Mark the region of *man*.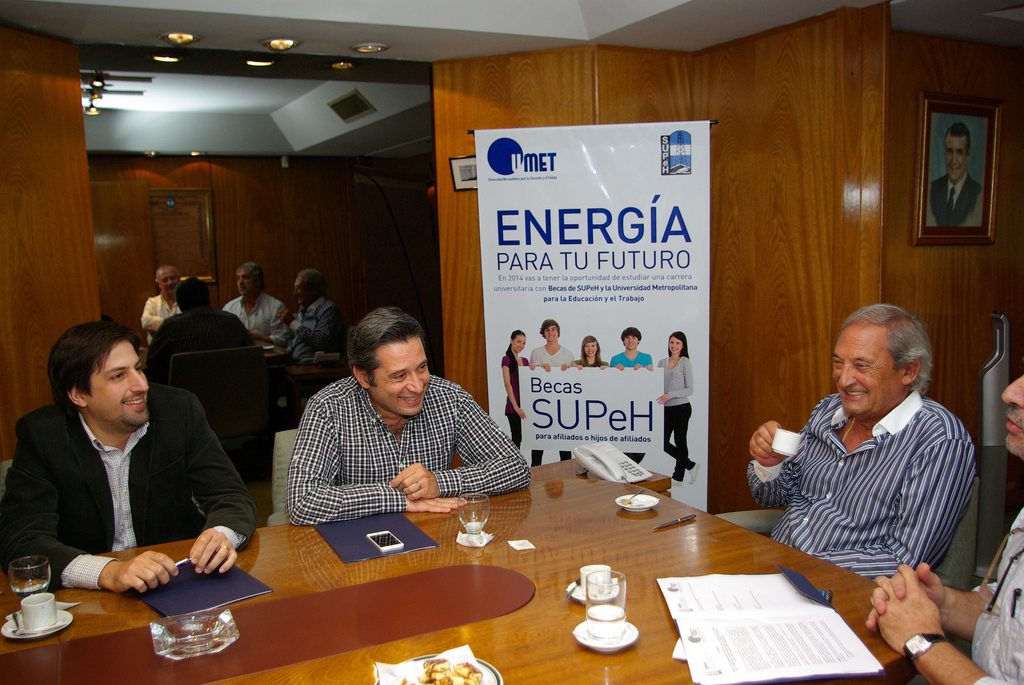
Region: bbox=(147, 275, 255, 386).
